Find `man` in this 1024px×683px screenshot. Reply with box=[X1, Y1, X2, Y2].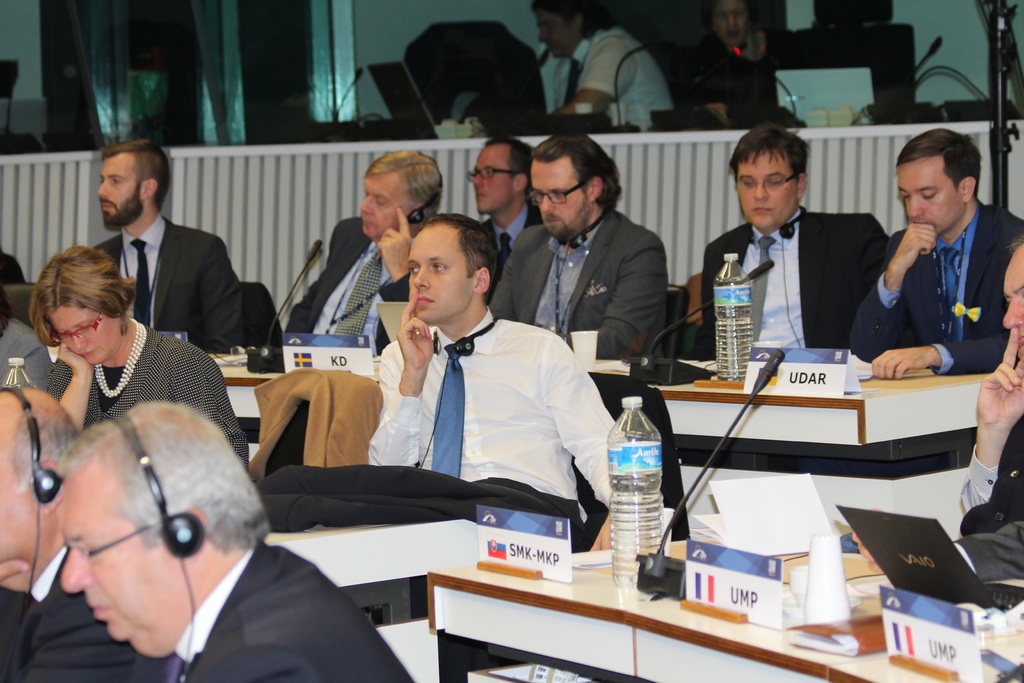
box=[951, 238, 1023, 581].
